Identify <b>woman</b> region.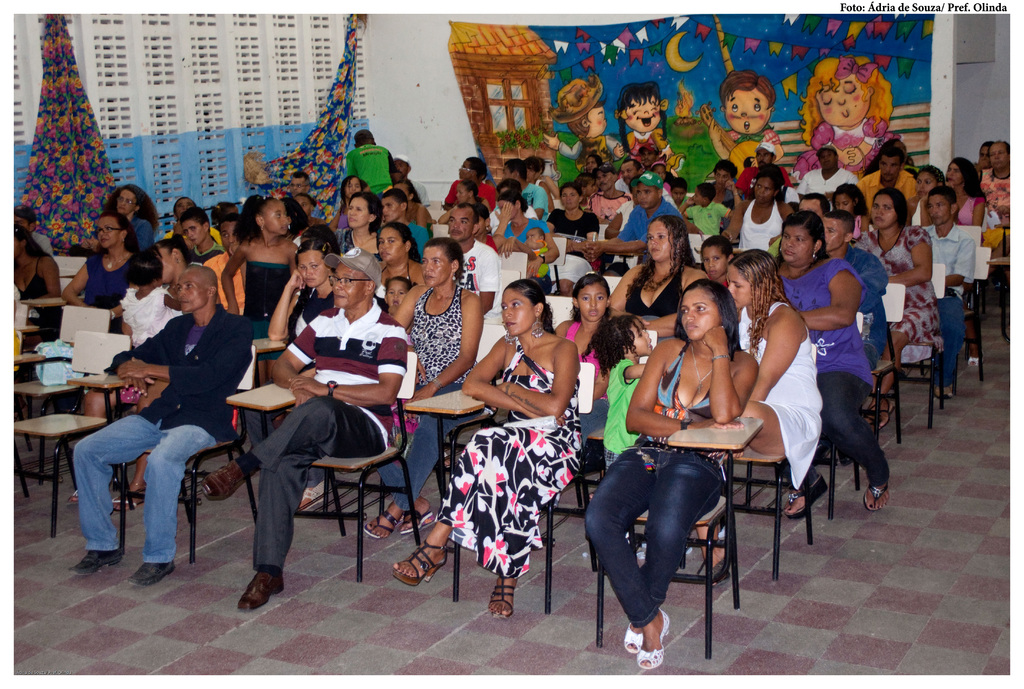
Region: (left=489, top=194, right=557, bottom=291).
